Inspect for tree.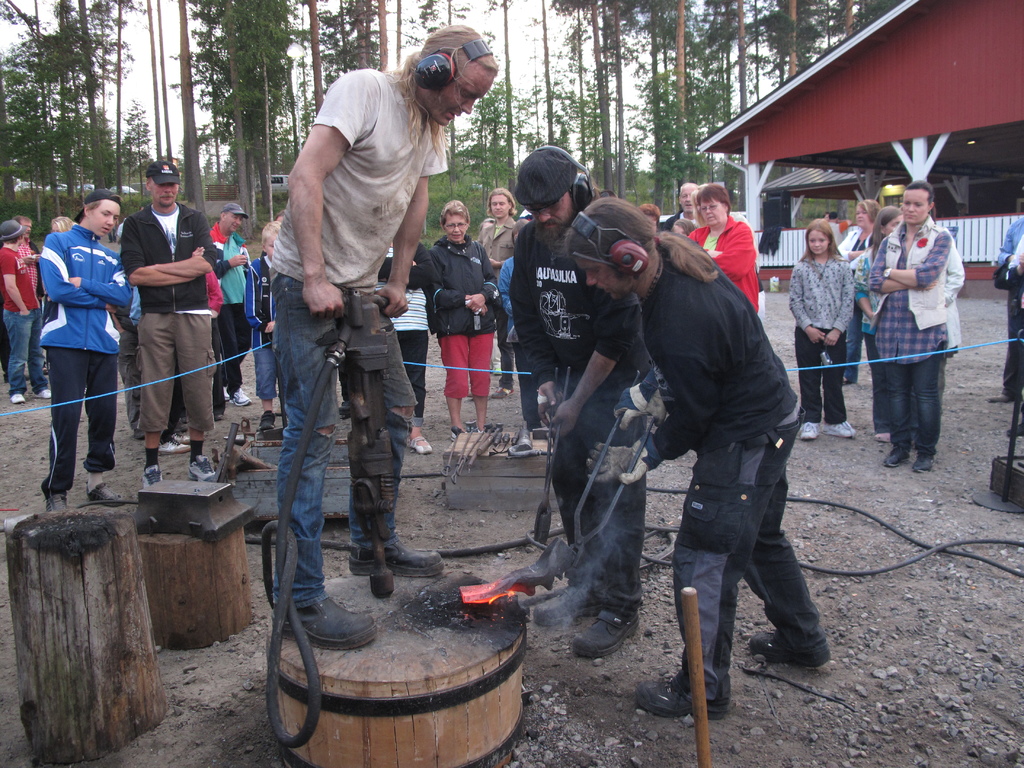
Inspection: select_region(401, 0, 448, 53).
